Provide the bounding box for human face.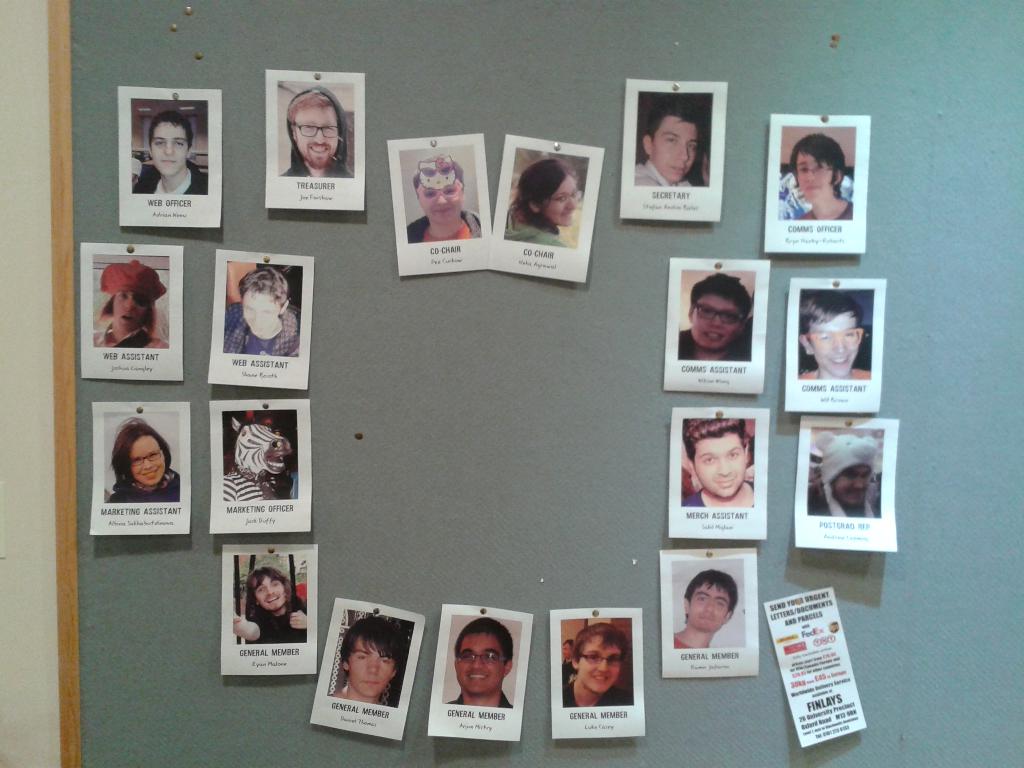
650 116 695 186.
